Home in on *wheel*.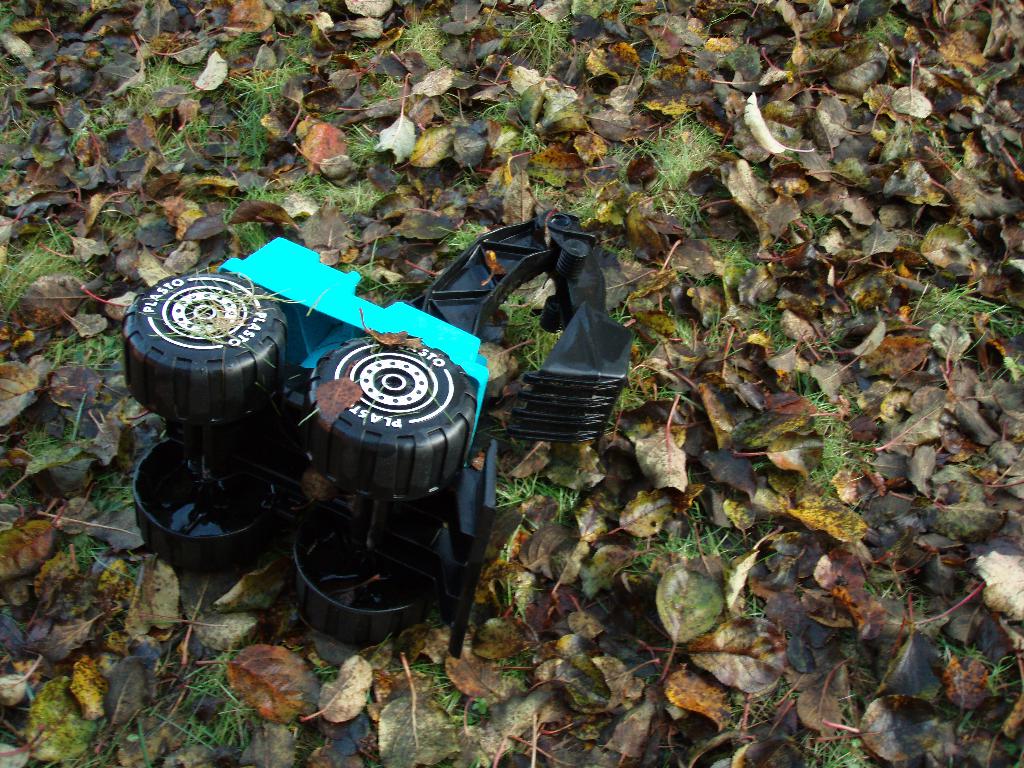
Homed in at crop(117, 267, 307, 436).
